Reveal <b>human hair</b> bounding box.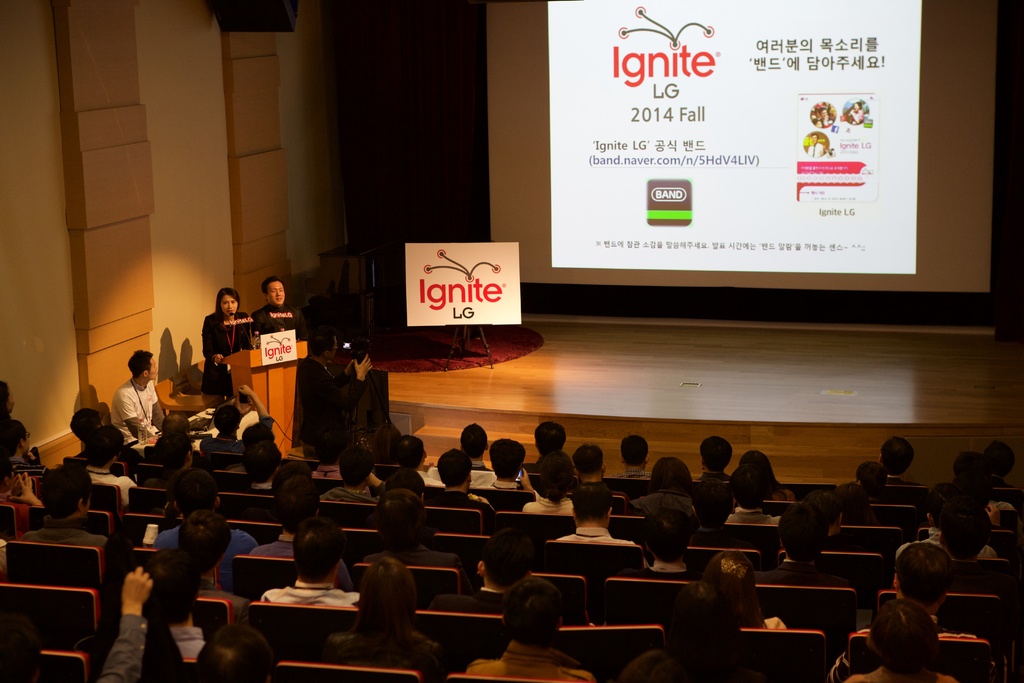
Revealed: x1=622, y1=435, x2=650, y2=470.
